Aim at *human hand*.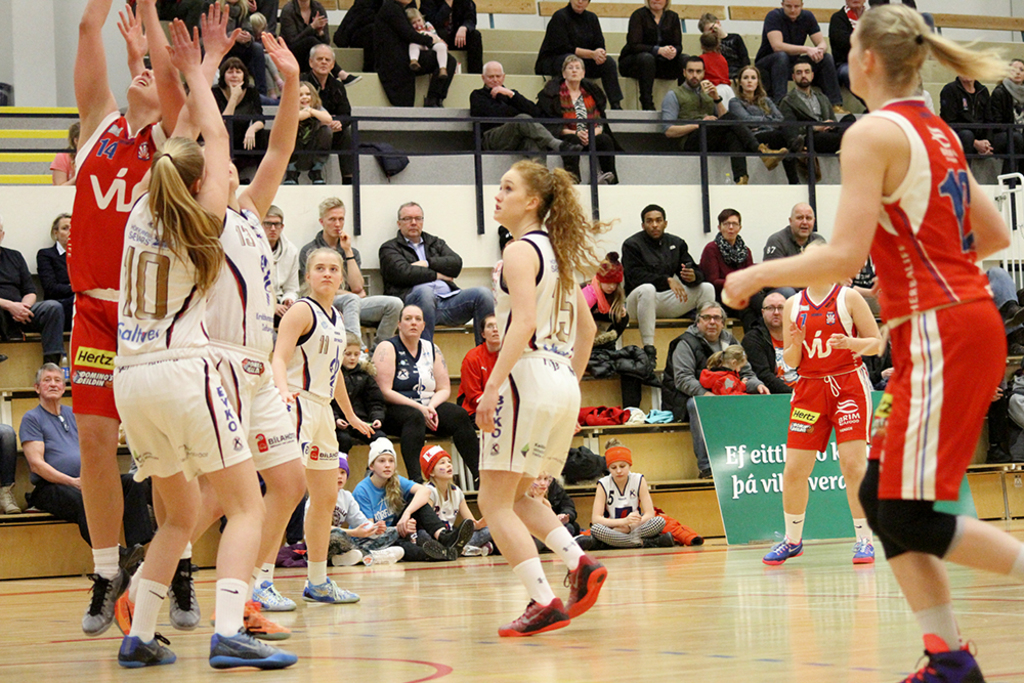
Aimed at 575,127,587,148.
